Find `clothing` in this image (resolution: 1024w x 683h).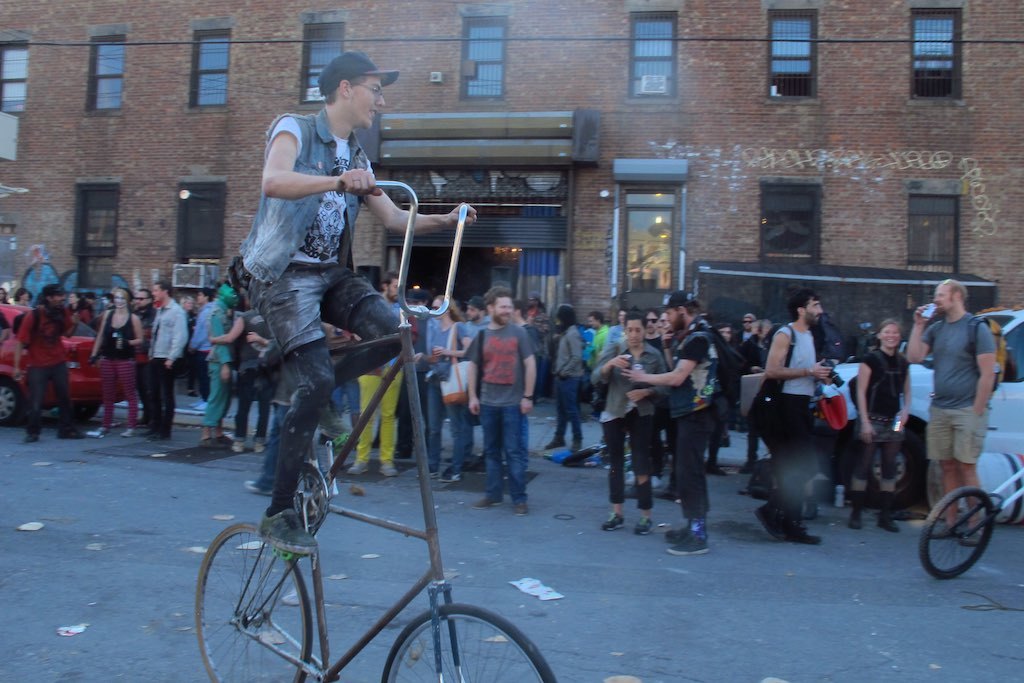
BBox(853, 338, 917, 479).
